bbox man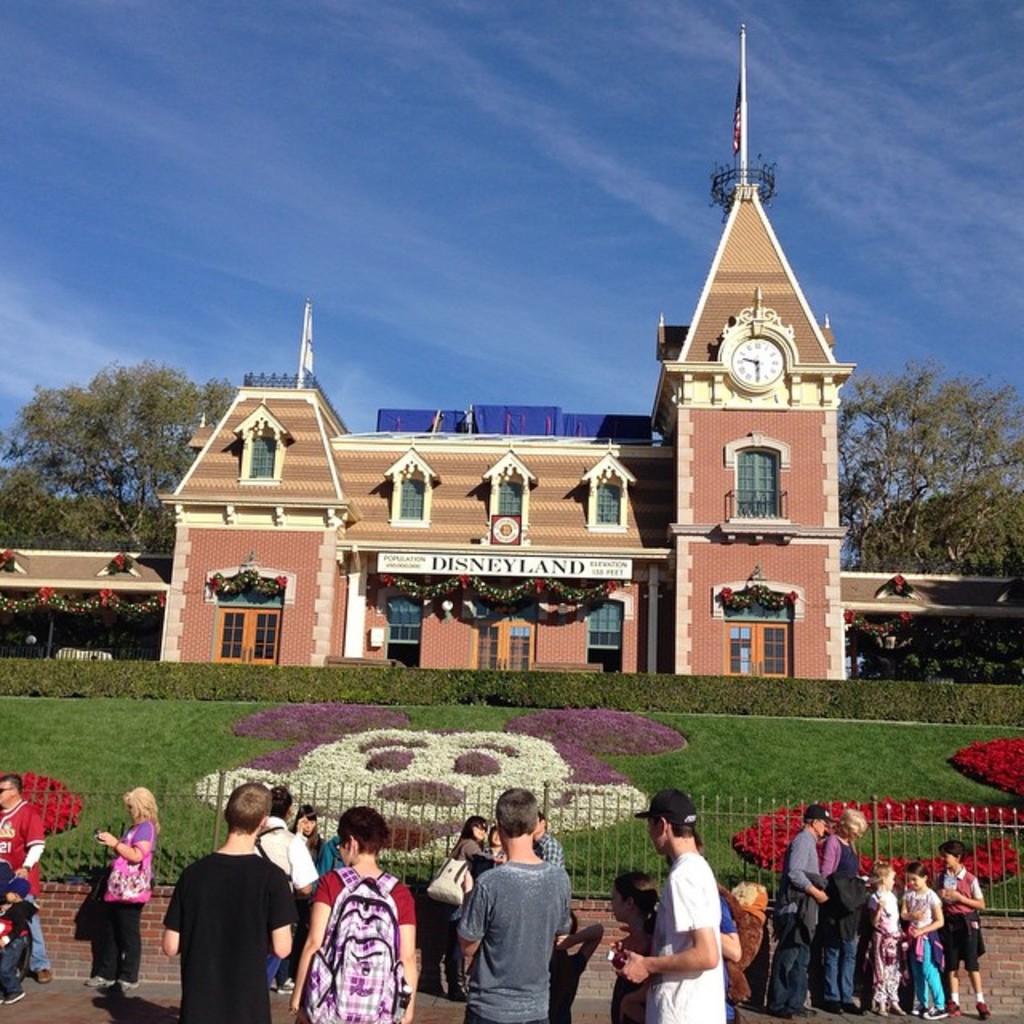
locate(0, 768, 48, 984)
